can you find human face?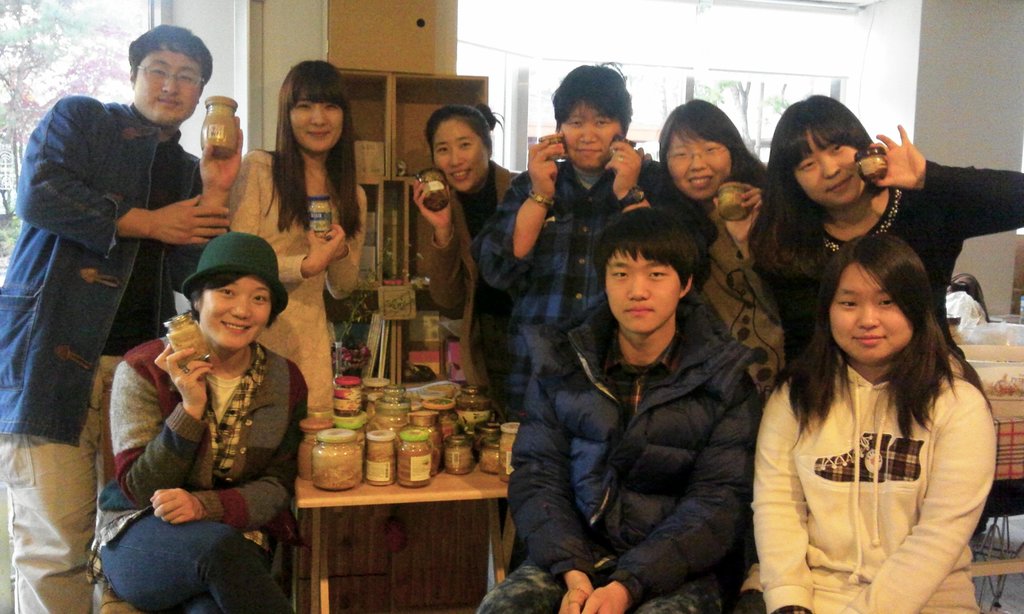
Yes, bounding box: 131 39 202 123.
